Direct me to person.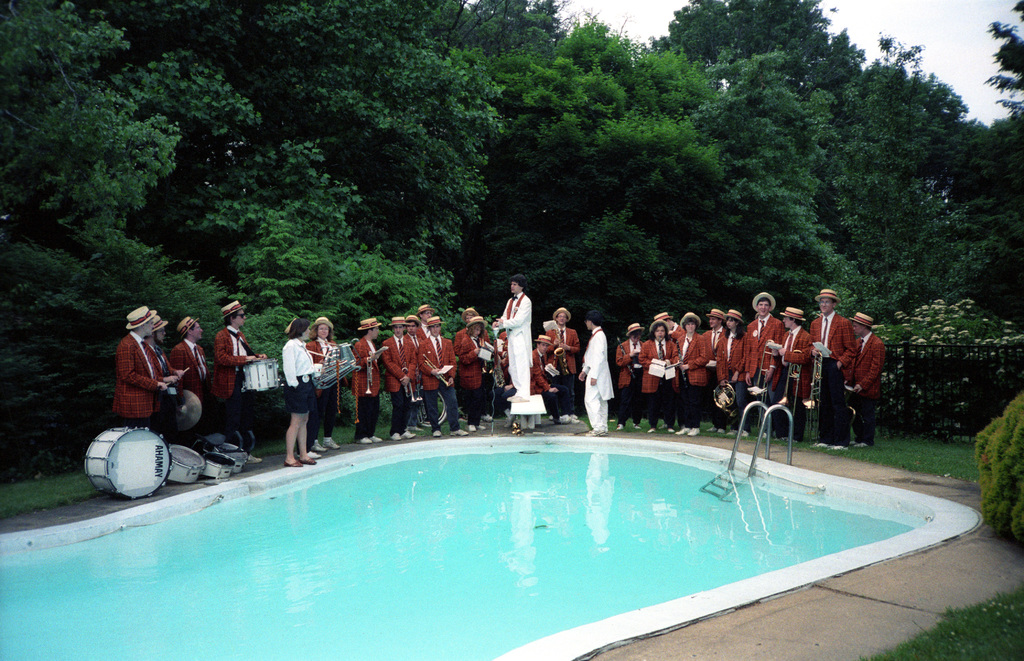
Direction: (742, 295, 773, 403).
